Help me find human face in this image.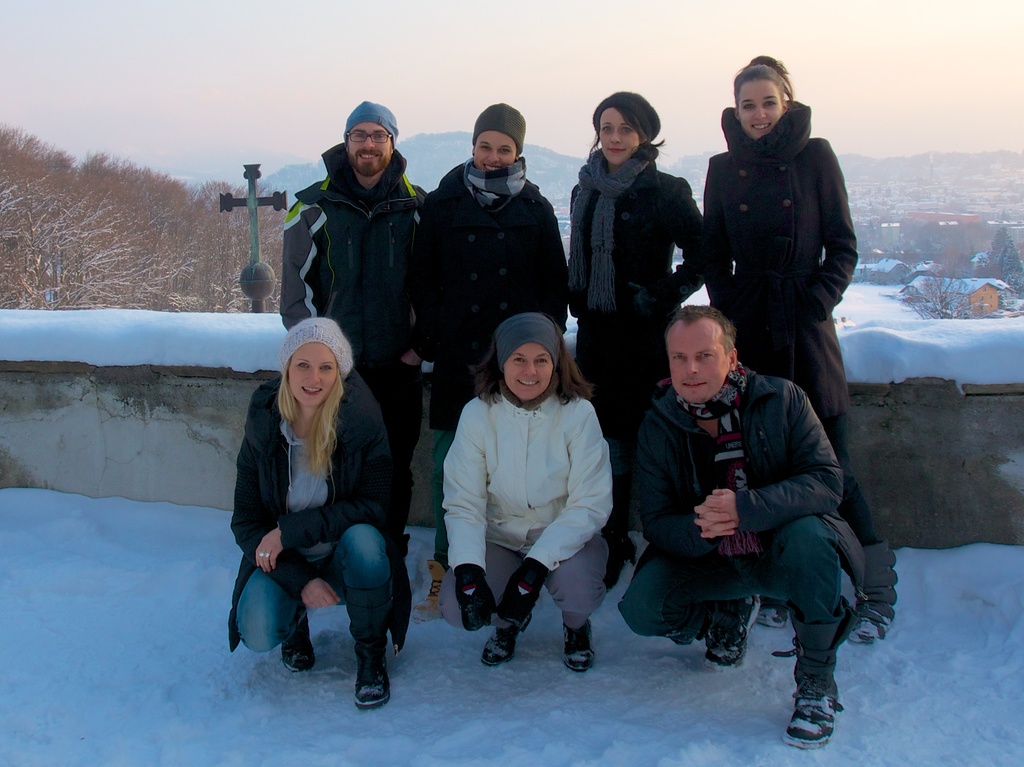
Found it: x1=287, y1=341, x2=340, y2=404.
